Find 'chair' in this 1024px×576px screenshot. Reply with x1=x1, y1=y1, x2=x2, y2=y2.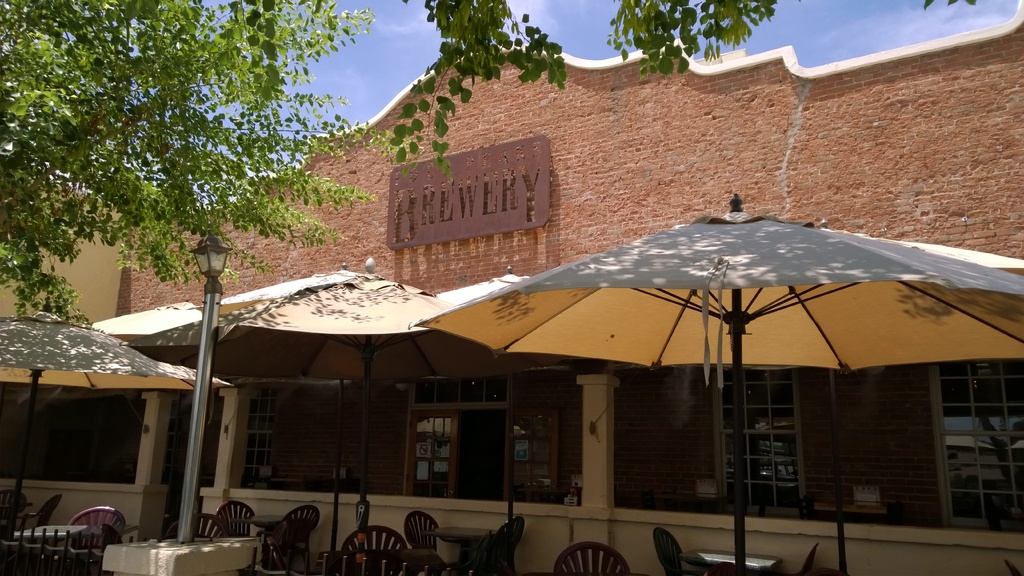
x1=1004, y1=561, x2=1021, y2=575.
